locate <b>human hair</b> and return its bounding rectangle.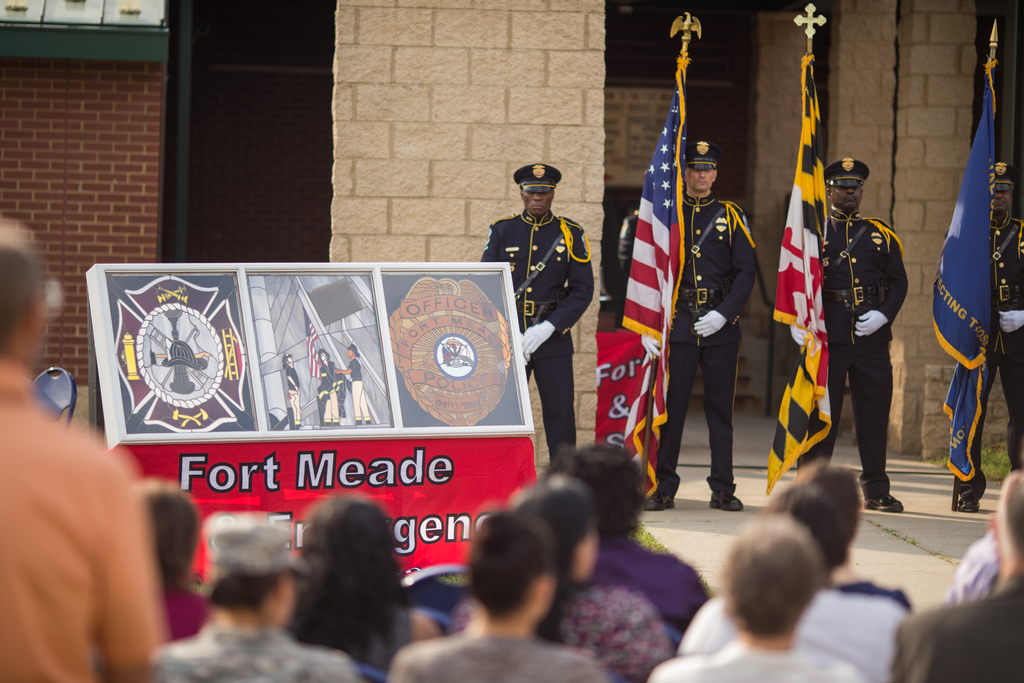
bbox=(797, 459, 860, 542).
